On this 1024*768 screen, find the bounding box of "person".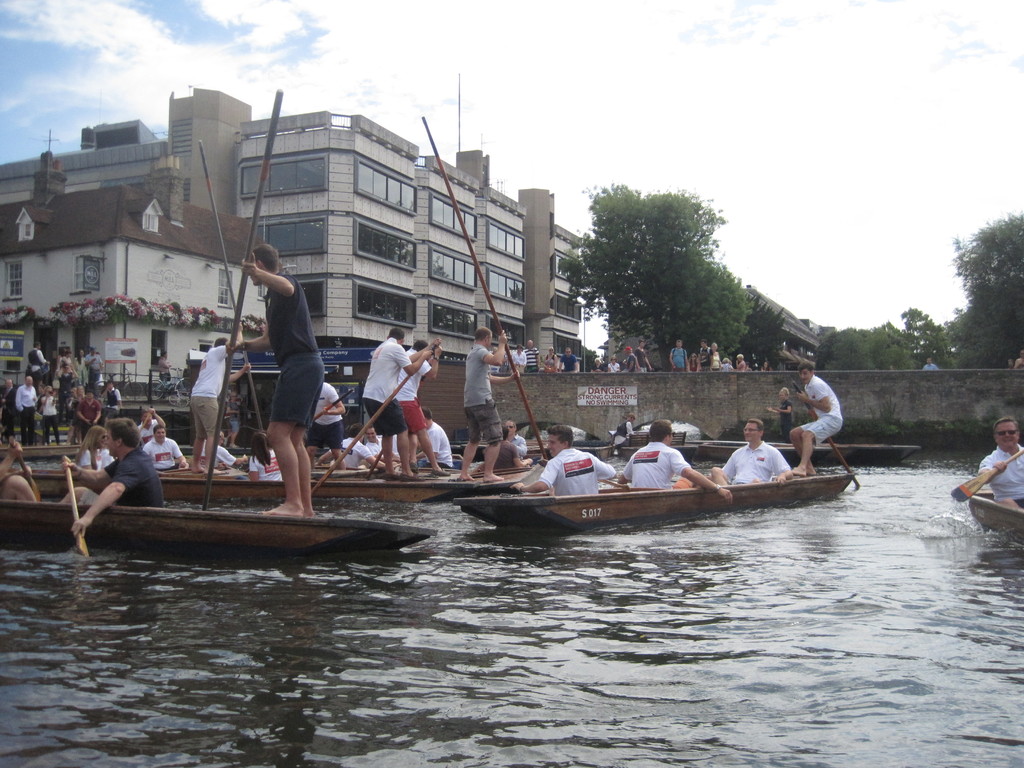
Bounding box: (511,422,615,498).
